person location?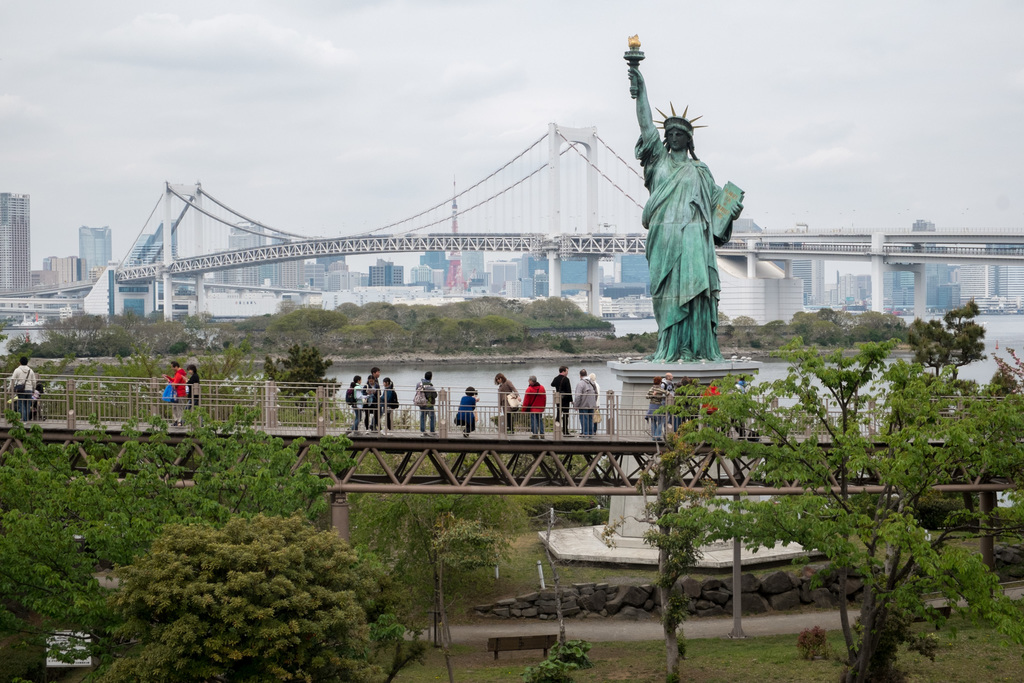
crop(181, 366, 202, 406)
